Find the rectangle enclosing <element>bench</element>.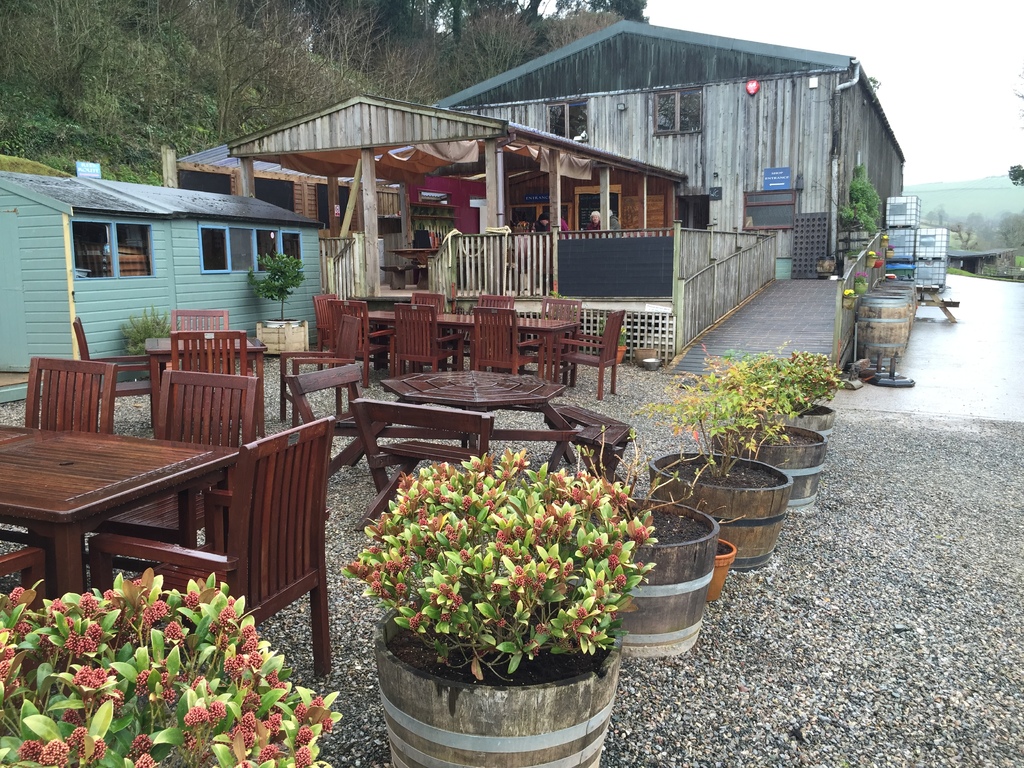
left=542, top=404, right=630, bottom=455.
